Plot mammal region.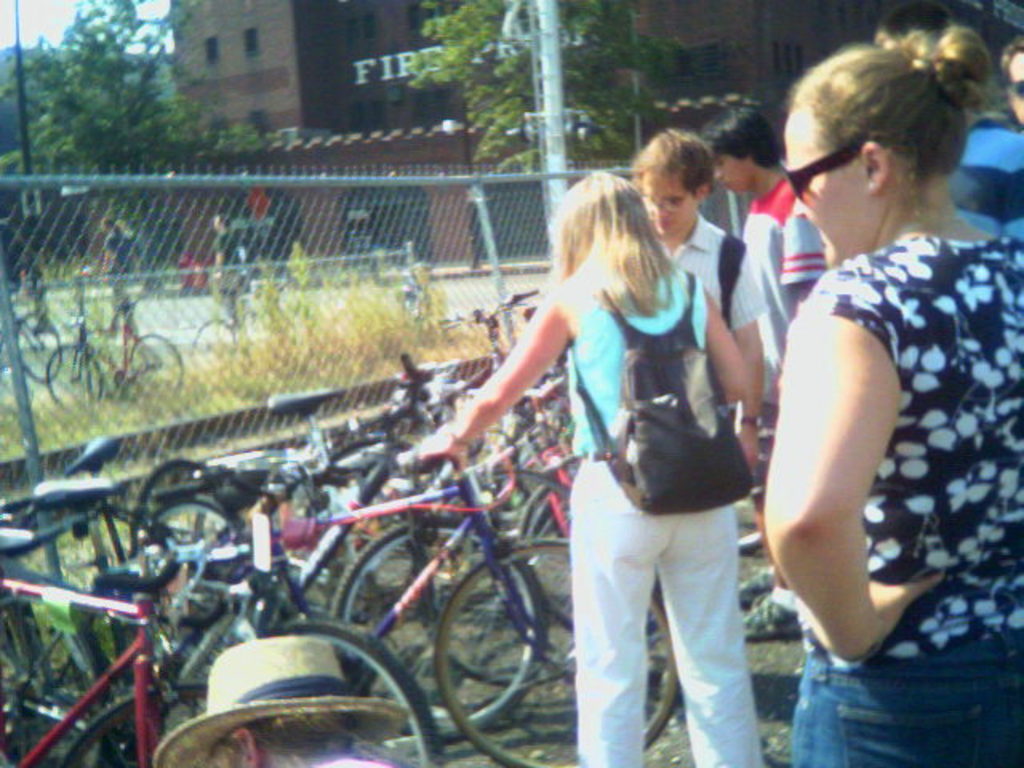
Plotted at [x1=624, y1=123, x2=771, y2=466].
